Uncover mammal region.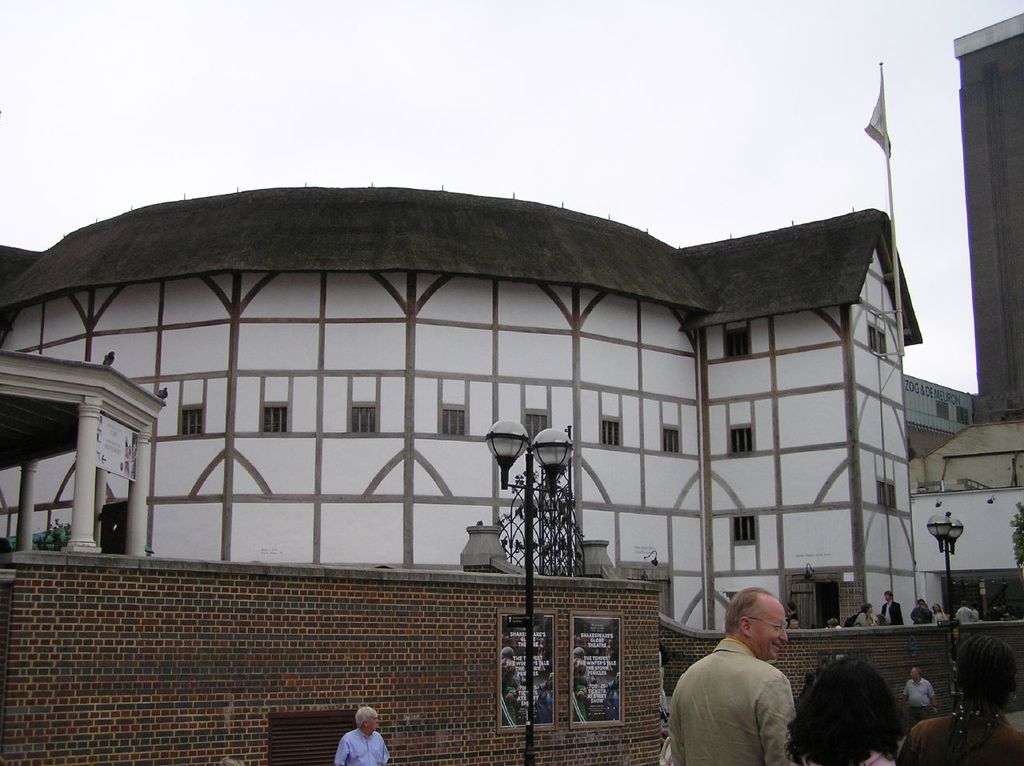
Uncovered: x1=911, y1=597, x2=934, y2=628.
